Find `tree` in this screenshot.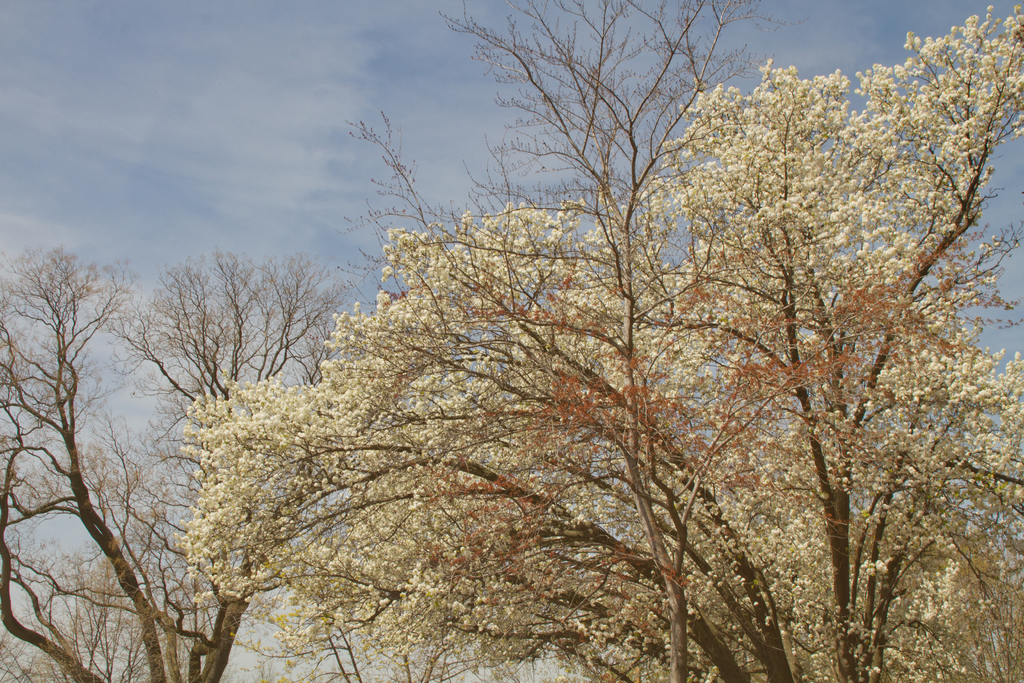
The bounding box for `tree` is locate(110, 26, 1000, 649).
